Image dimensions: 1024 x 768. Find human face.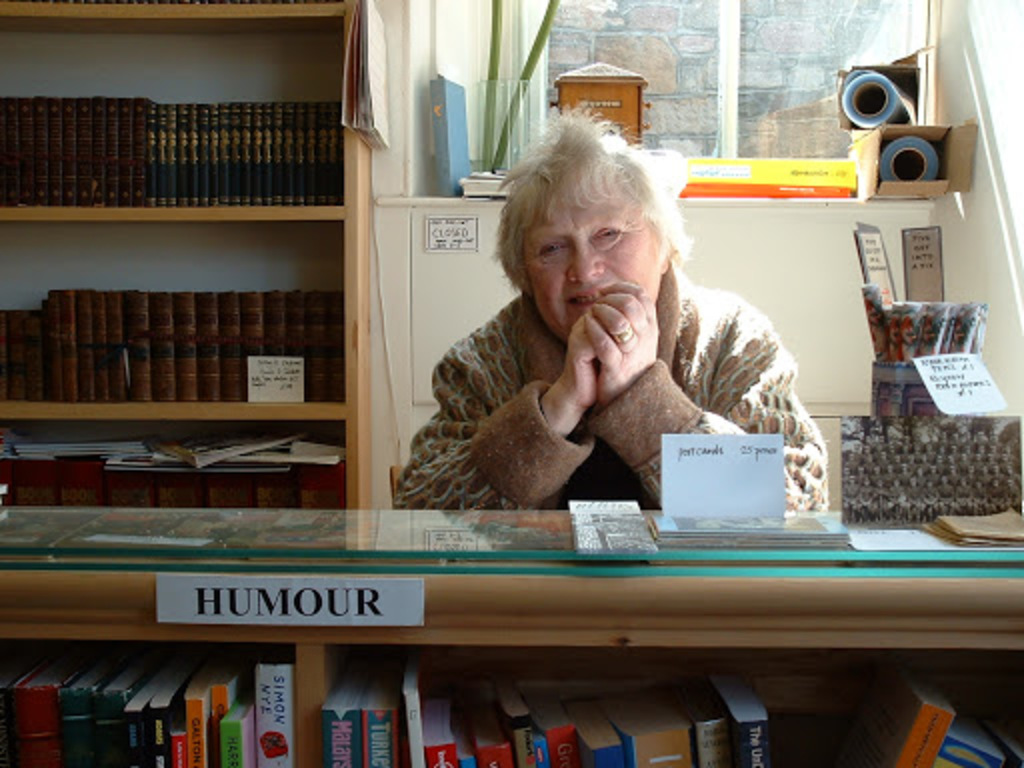
<bbox>518, 188, 662, 334</bbox>.
